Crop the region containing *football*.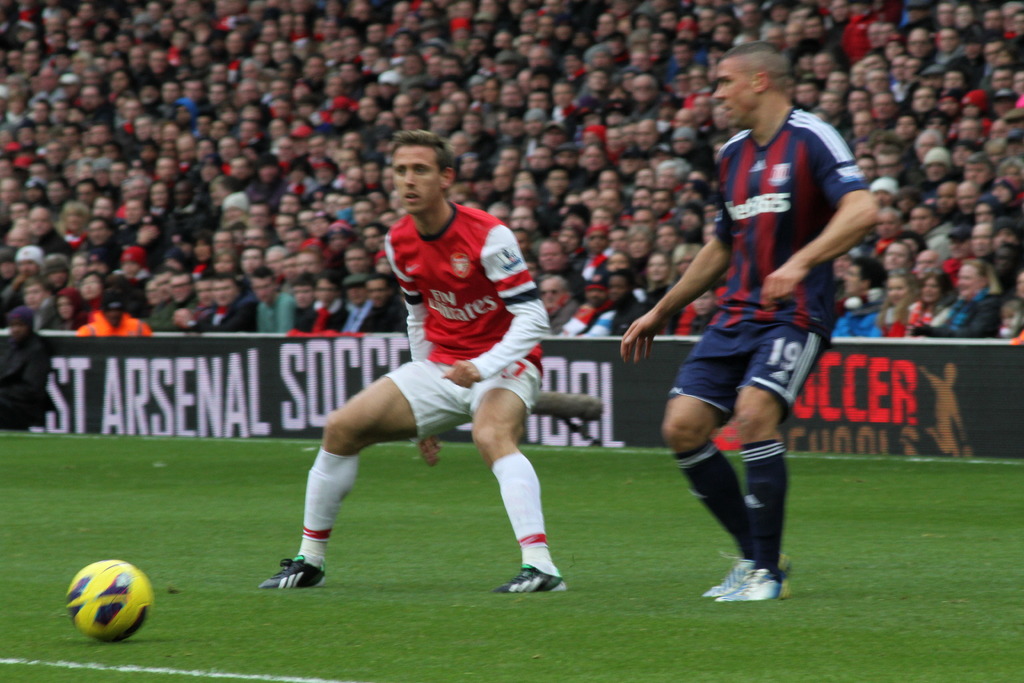
Crop region: {"x1": 56, "y1": 556, "x2": 153, "y2": 641}.
